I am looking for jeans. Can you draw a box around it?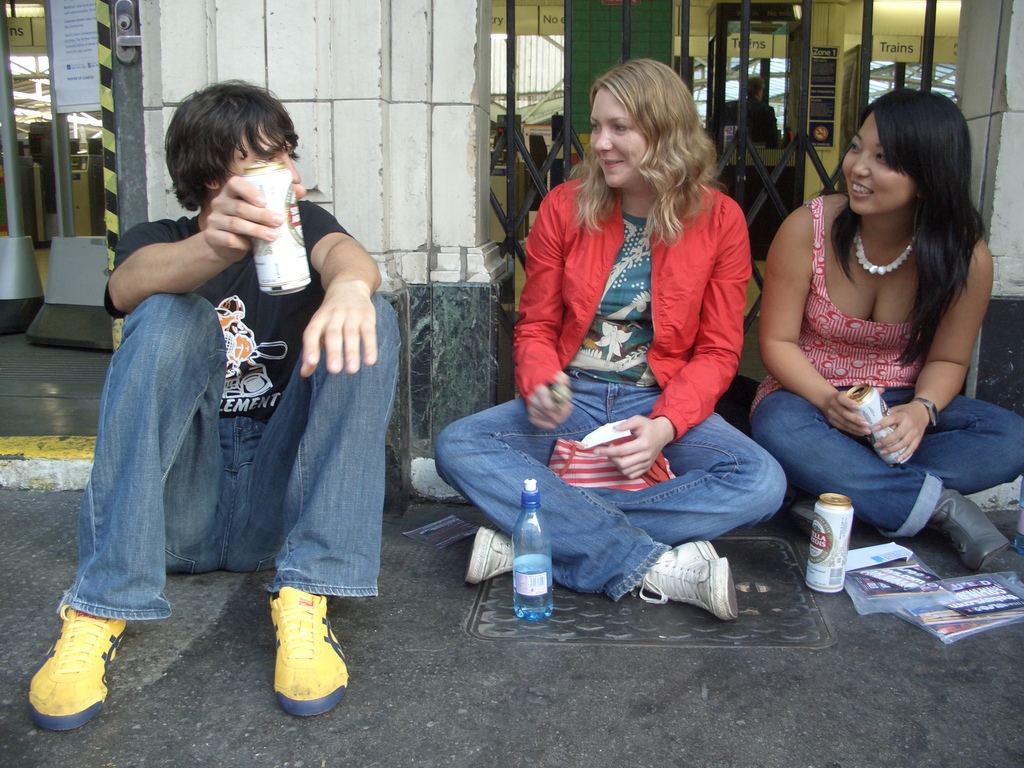
Sure, the bounding box is (left=72, top=274, right=374, bottom=668).
